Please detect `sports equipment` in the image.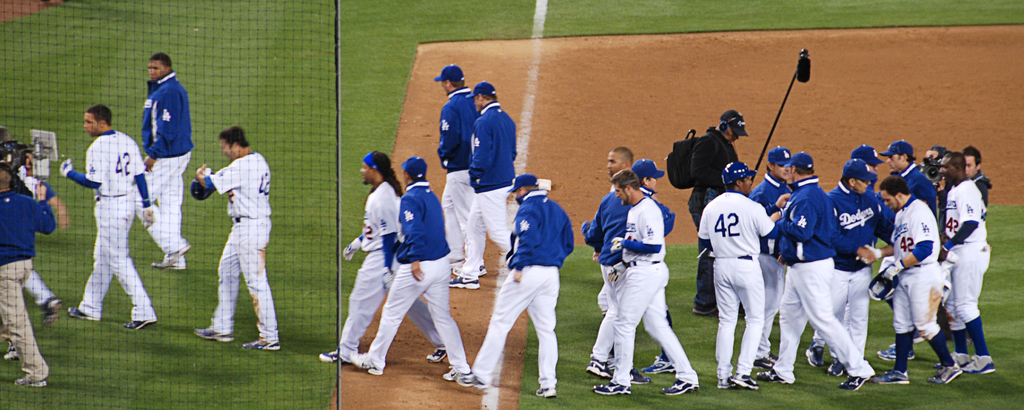
<box>662,381,701,397</box>.
